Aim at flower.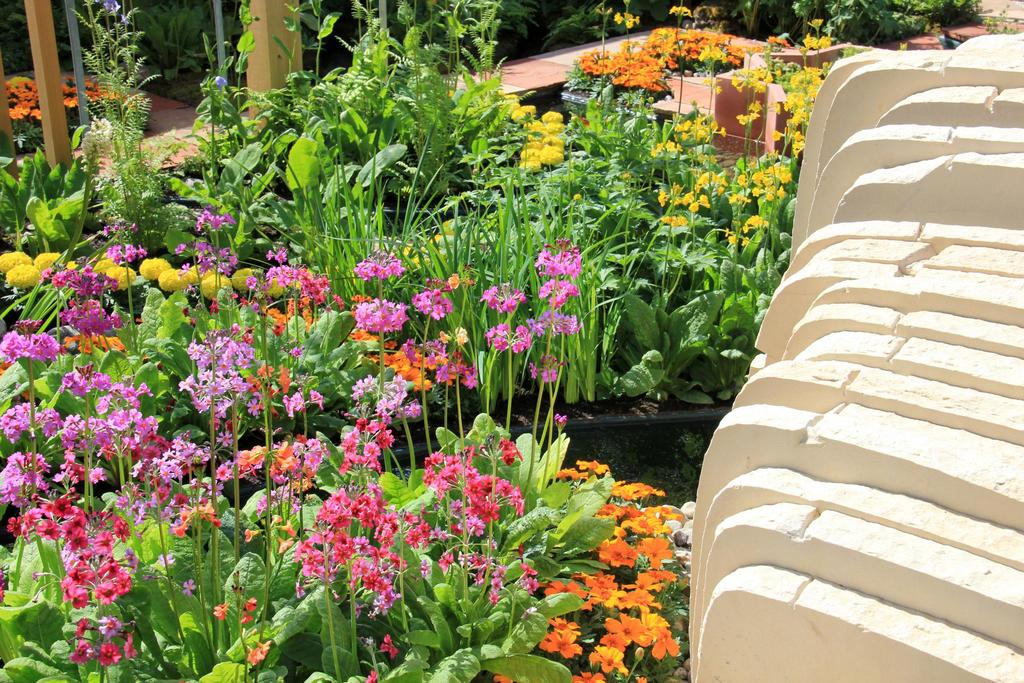
Aimed at crop(380, 630, 397, 661).
